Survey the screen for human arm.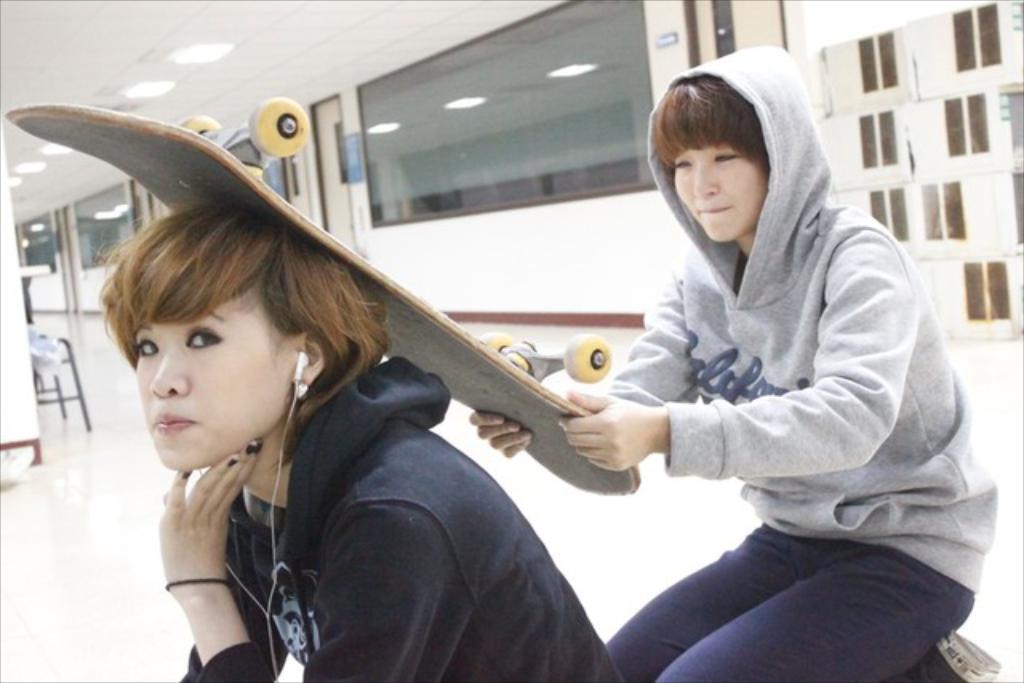
Survey found: <box>182,483,310,681</box>.
